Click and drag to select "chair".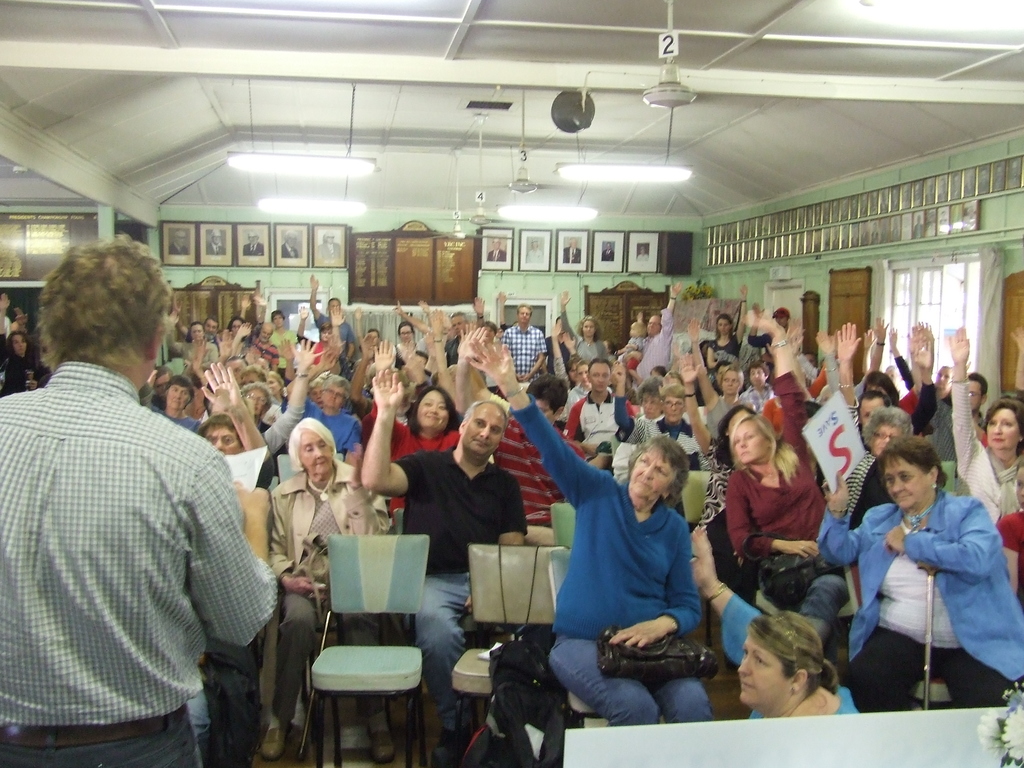
Selection: 266/452/345/491.
